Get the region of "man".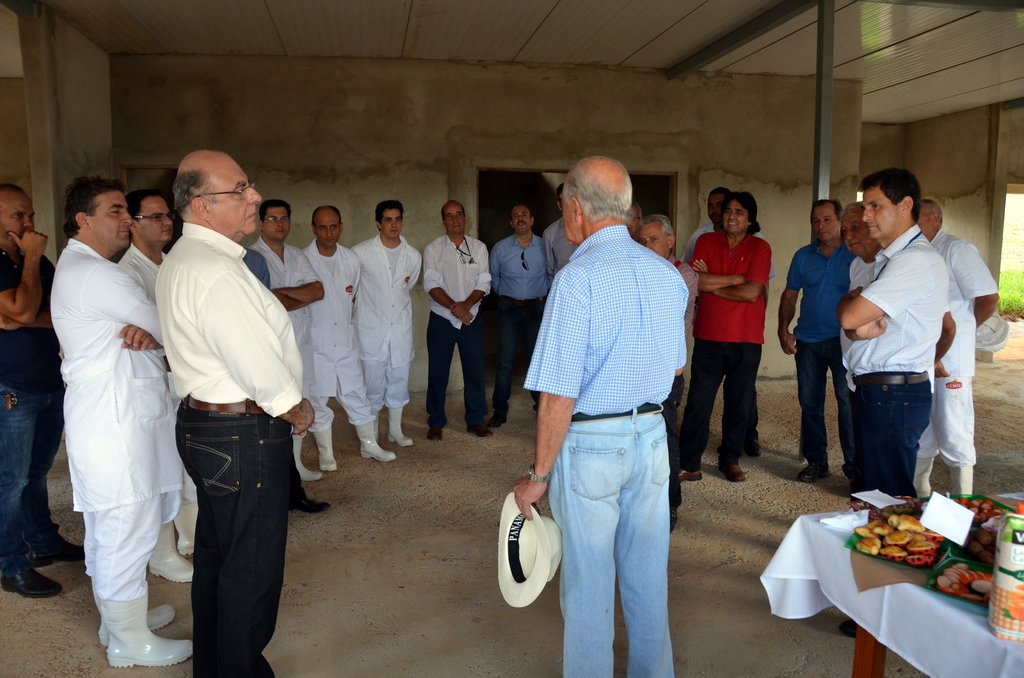
rect(640, 210, 696, 410).
